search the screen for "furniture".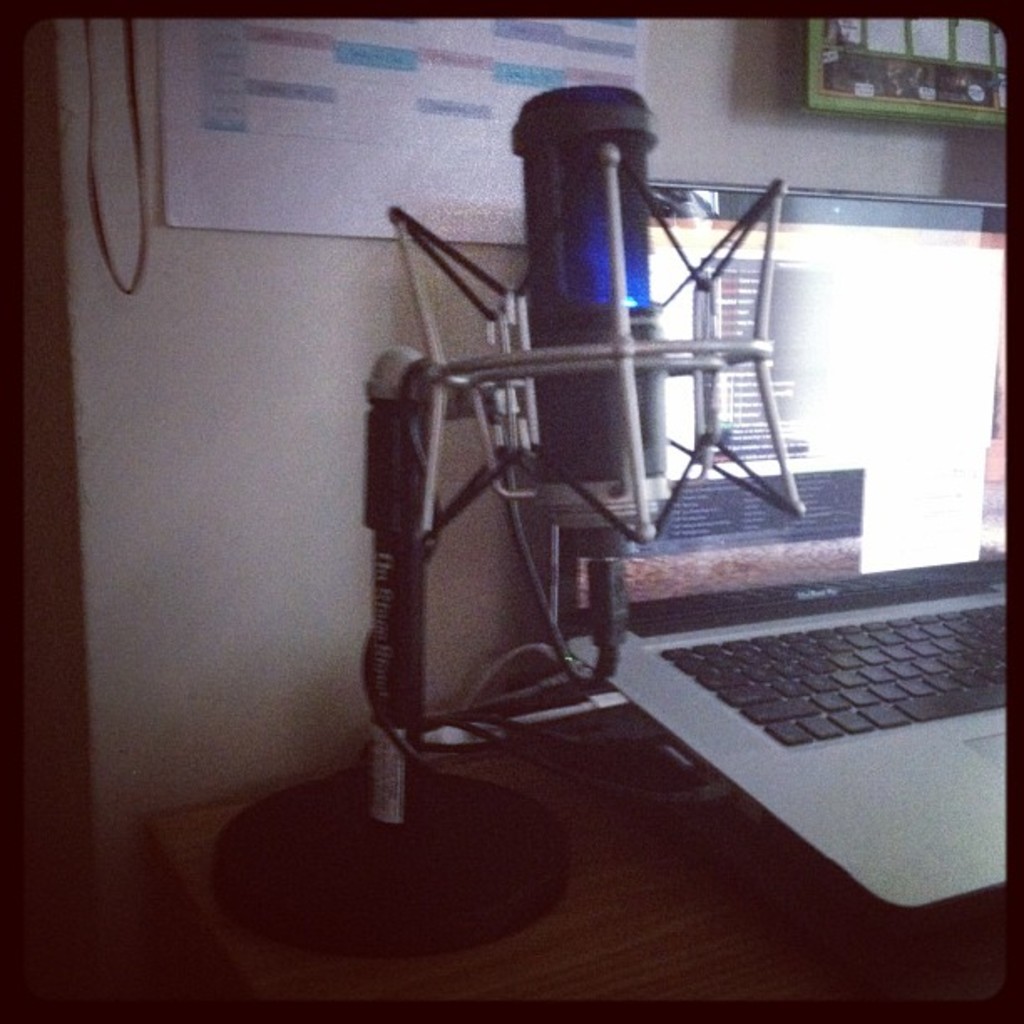
Found at rect(149, 718, 1007, 999).
